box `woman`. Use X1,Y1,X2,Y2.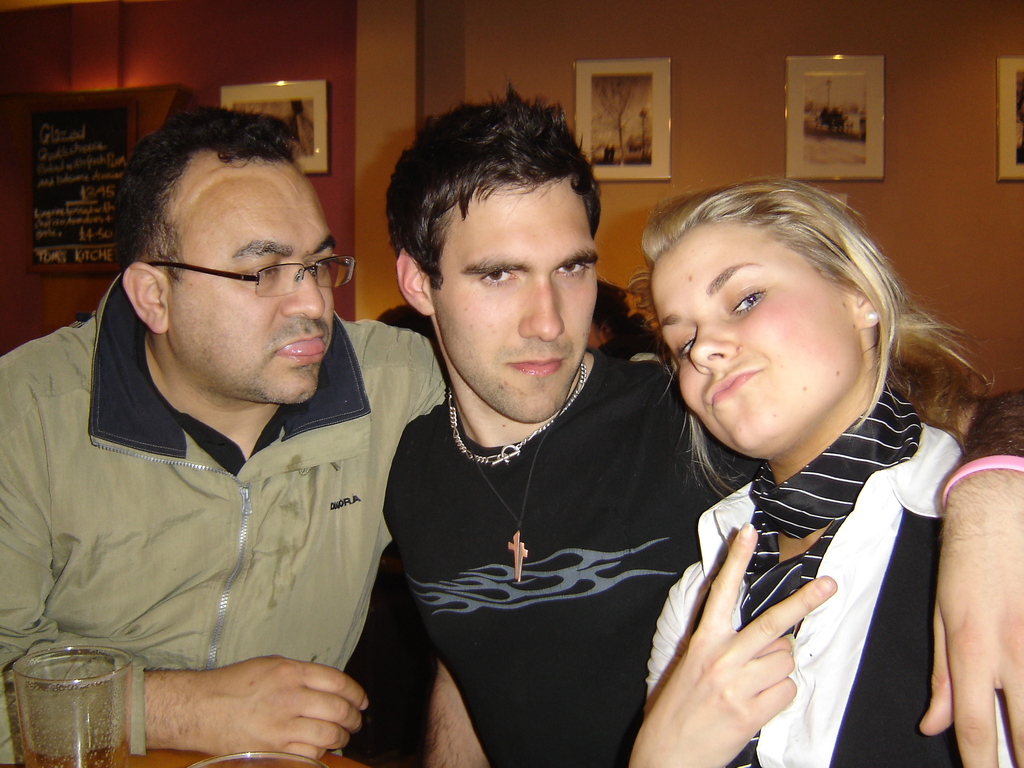
579,138,1008,767.
